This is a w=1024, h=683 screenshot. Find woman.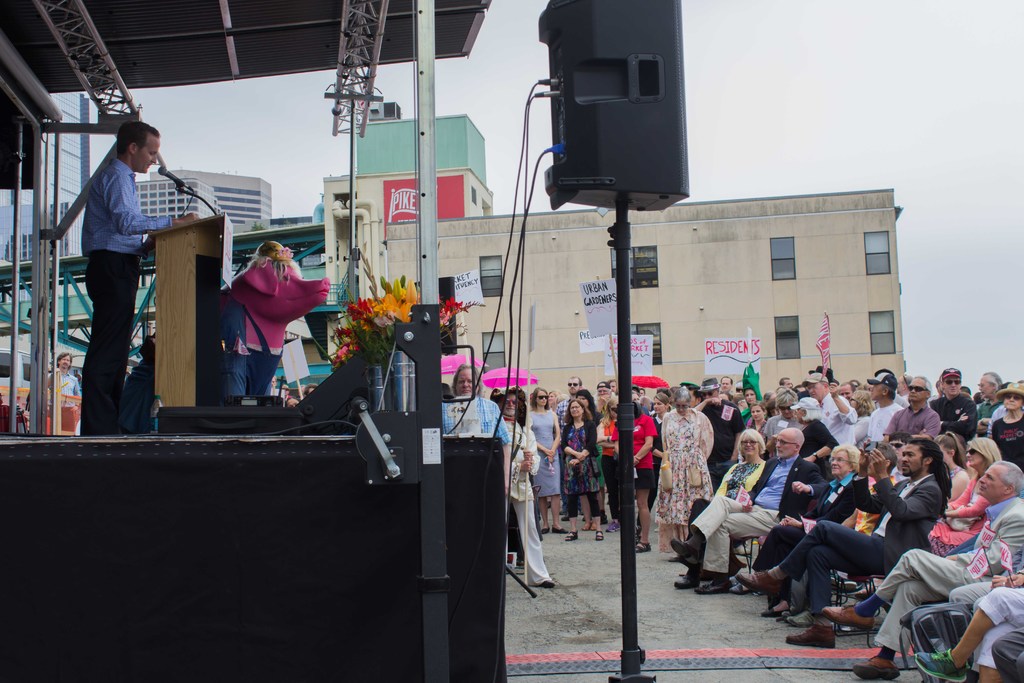
Bounding box: (x1=986, y1=383, x2=1023, y2=474).
